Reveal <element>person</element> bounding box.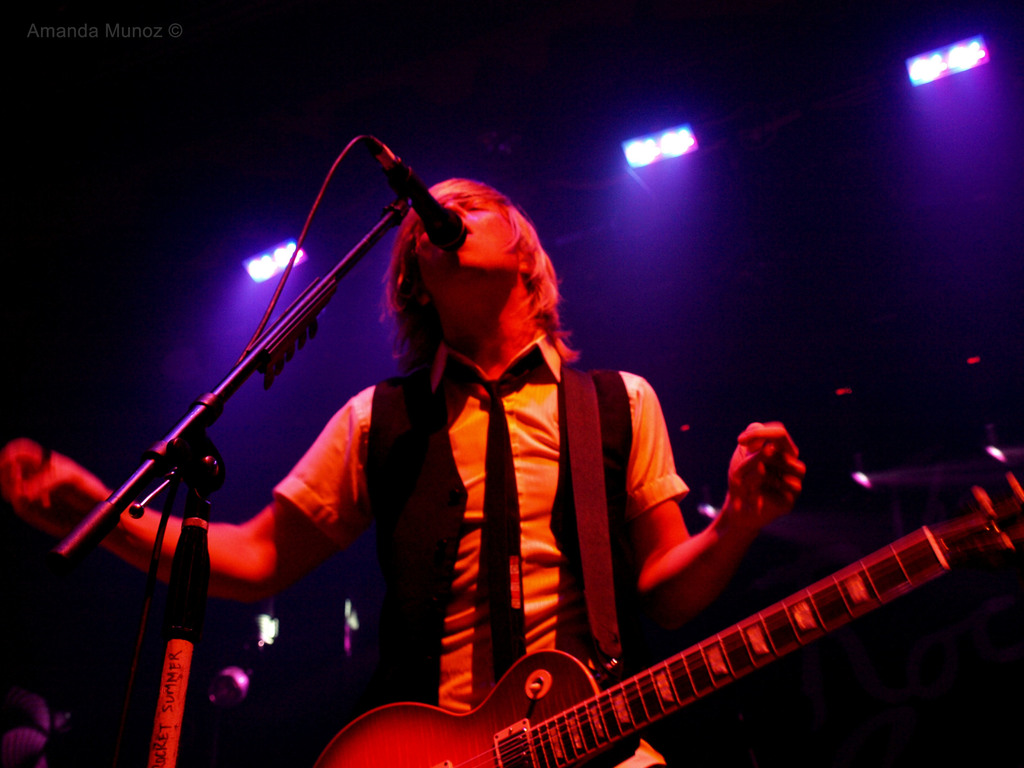
Revealed: box(104, 145, 836, 767).
